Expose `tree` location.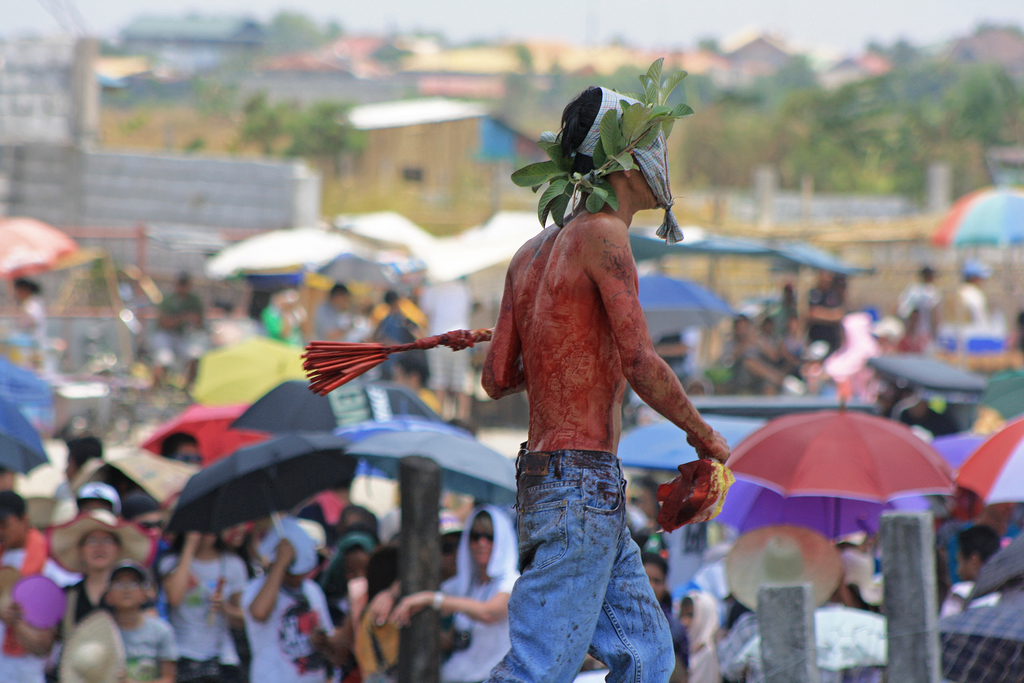
Exposed at crop(225, 94, 370, 189).
